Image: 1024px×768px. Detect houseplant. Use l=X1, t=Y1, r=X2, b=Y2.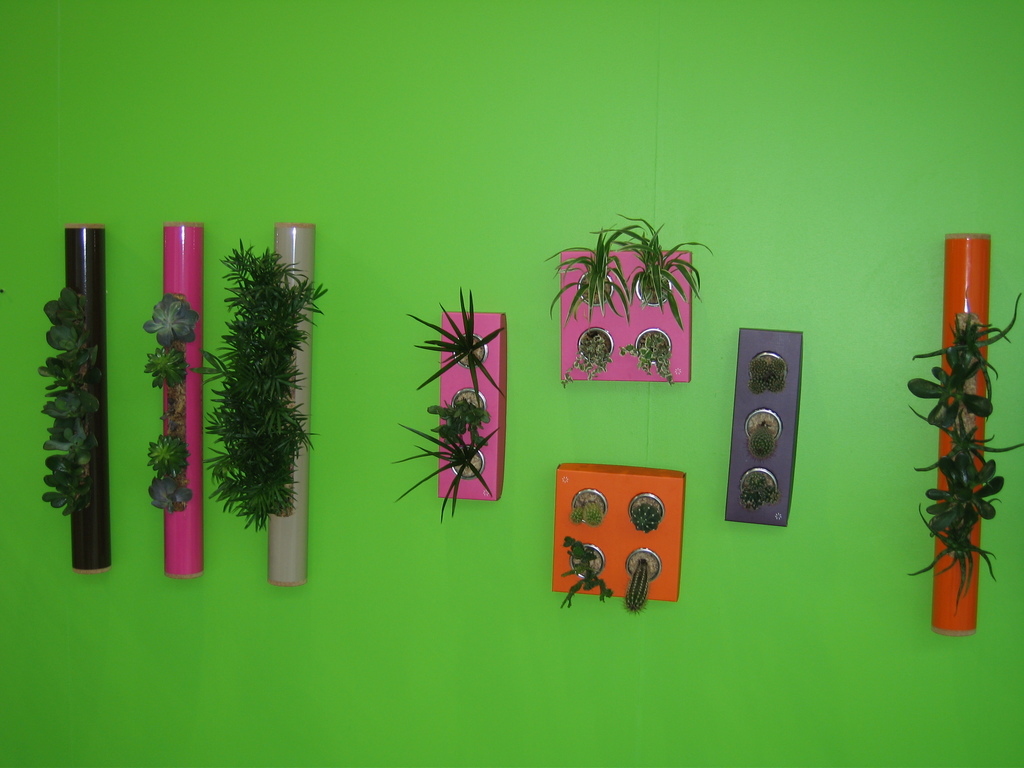
l=546, t=221, r=630, b=325.
